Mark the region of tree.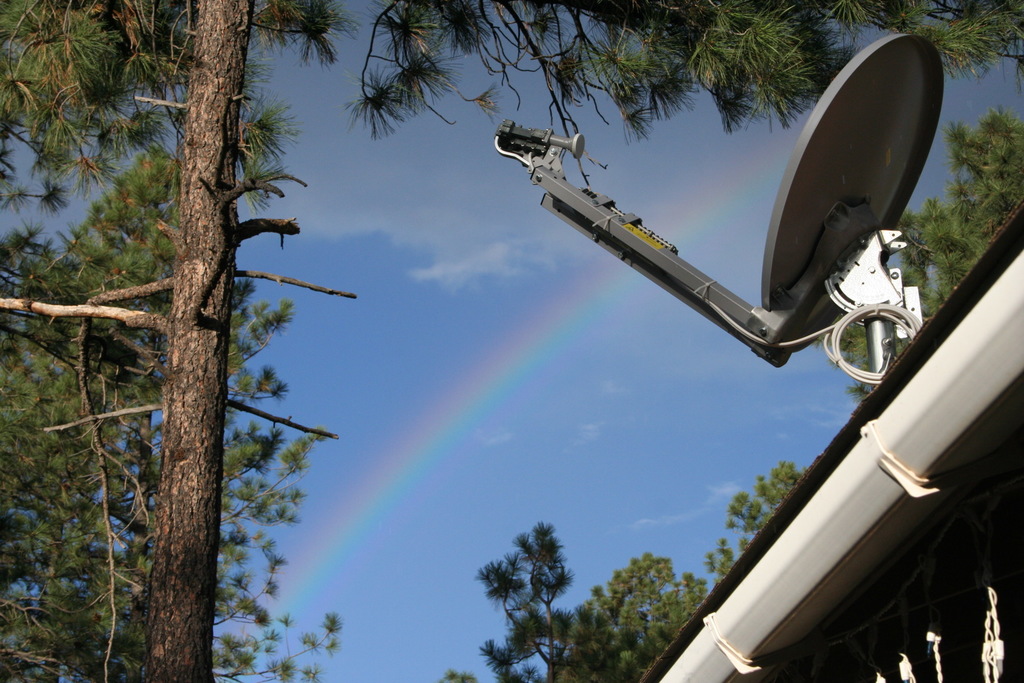
Region: crop(0, 155, 343, 682).
